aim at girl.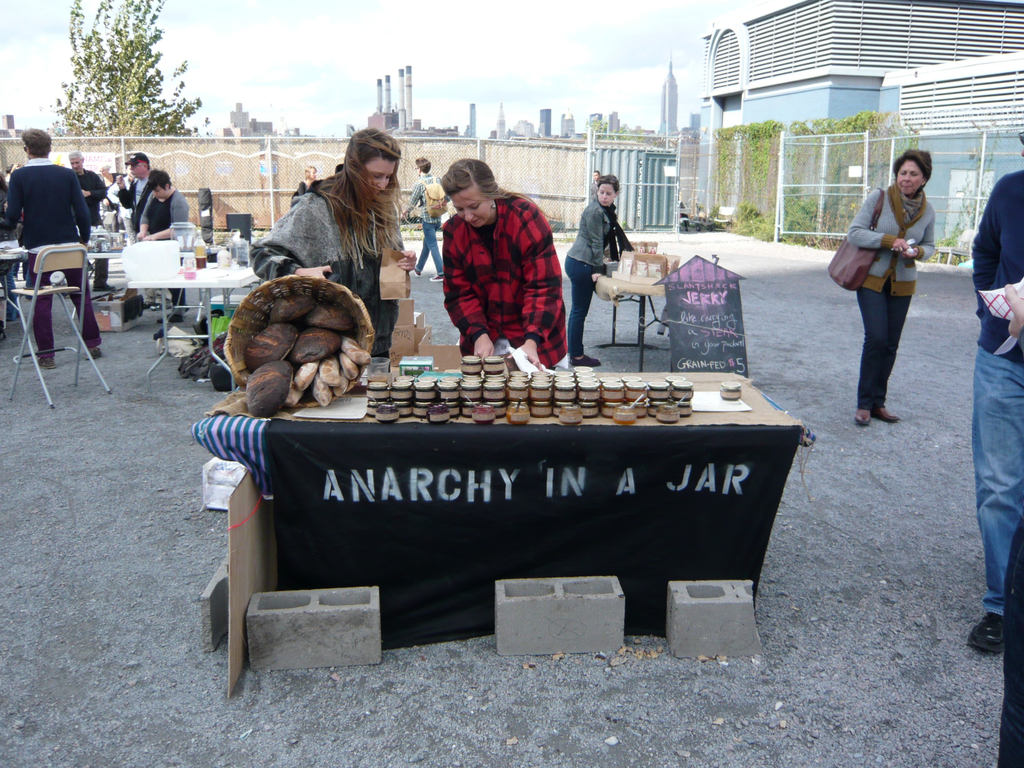
Aimed at [x1=564, y1=170, x2=636, y2=365].
